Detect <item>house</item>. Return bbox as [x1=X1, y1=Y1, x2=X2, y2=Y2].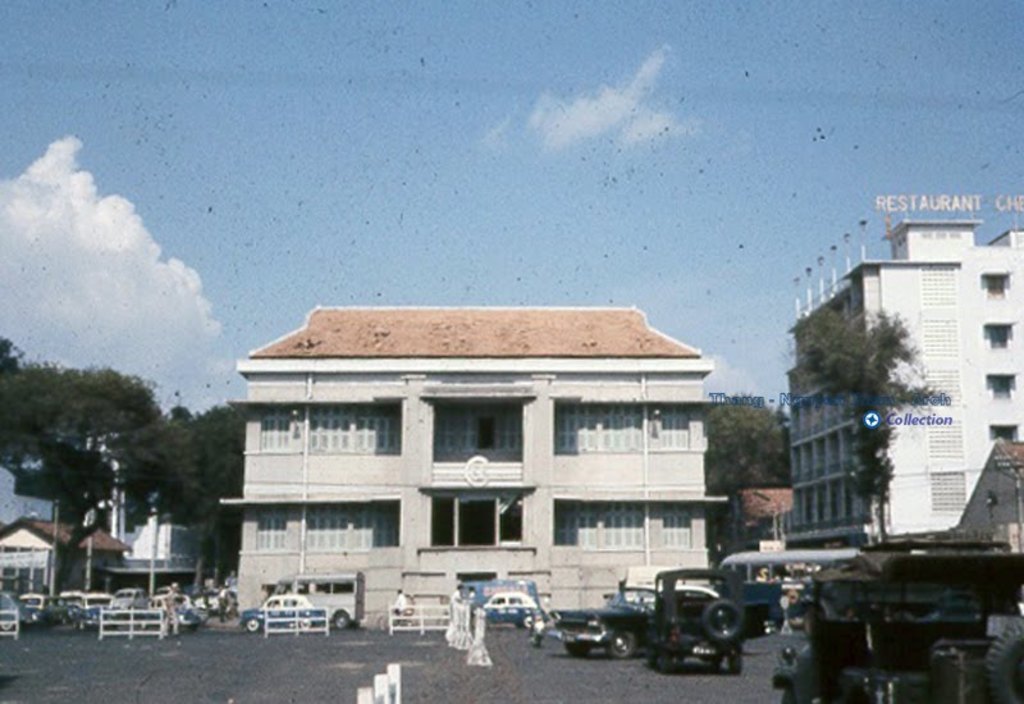
[x1=0, y1=517, x2=119, y2=621].
